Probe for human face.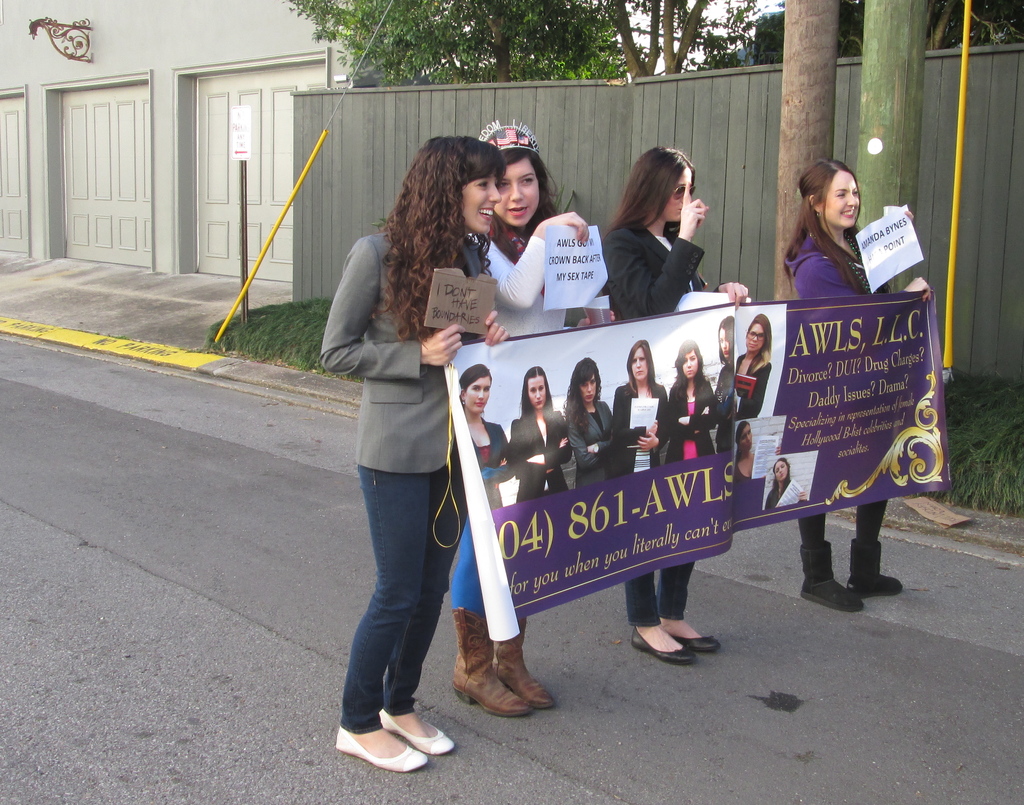
Probe result: BBox(462, 379, 493, 414).
